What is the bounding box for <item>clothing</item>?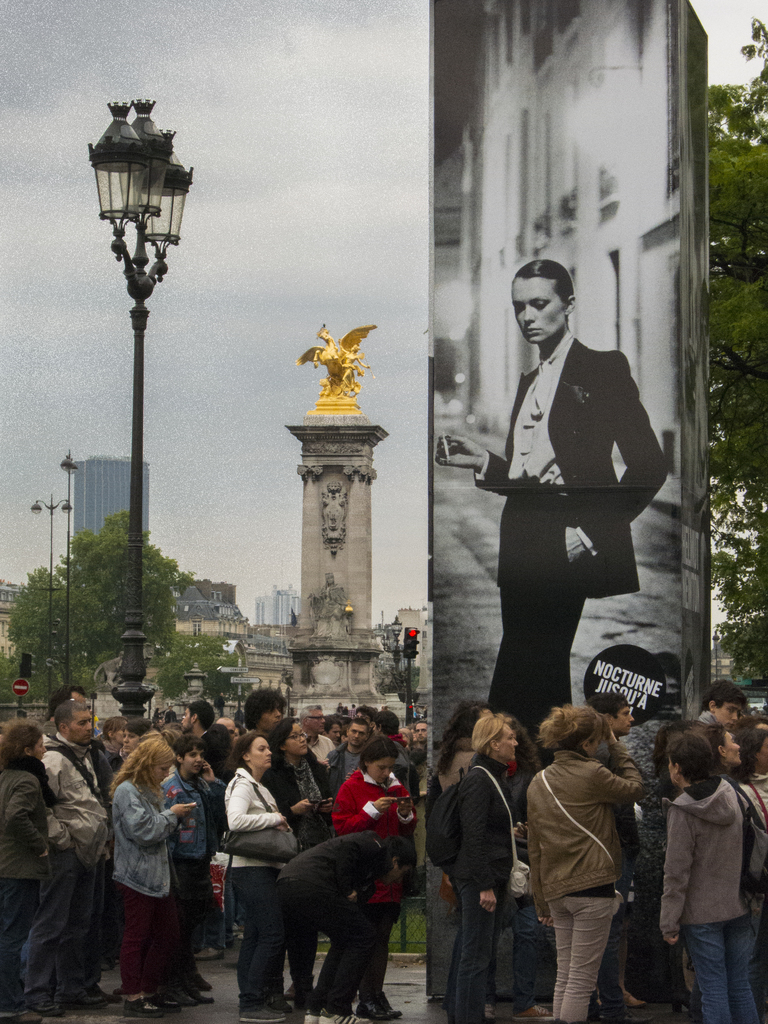
pyautogui.locateOnScreen(598, 744, 635, 986).
